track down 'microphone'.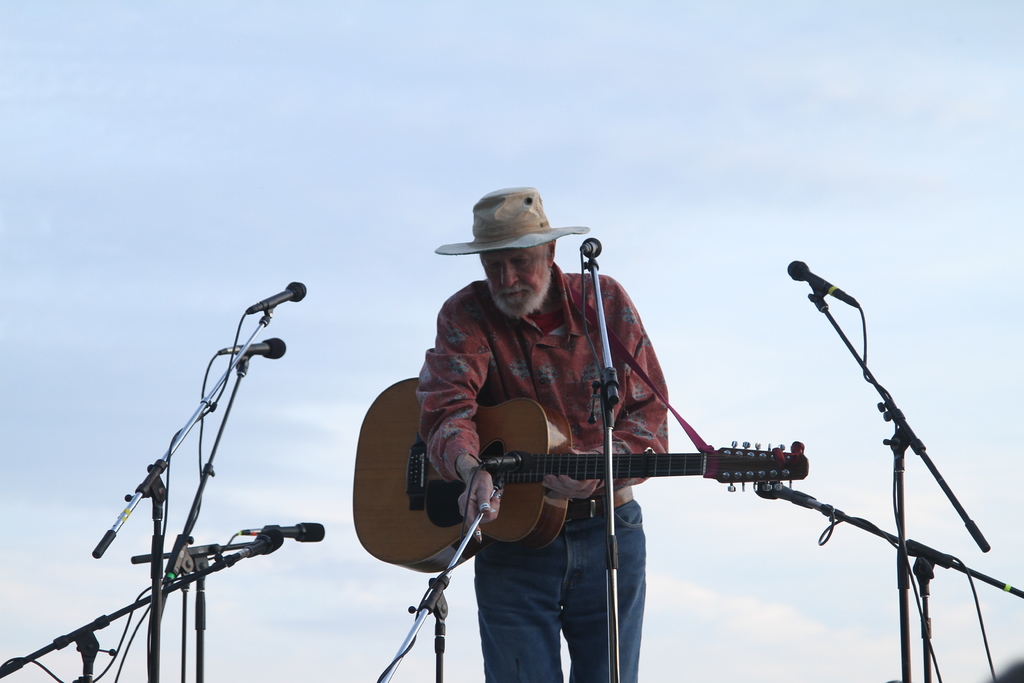
Tracked to bbox=(577, 236, 602, 259).
